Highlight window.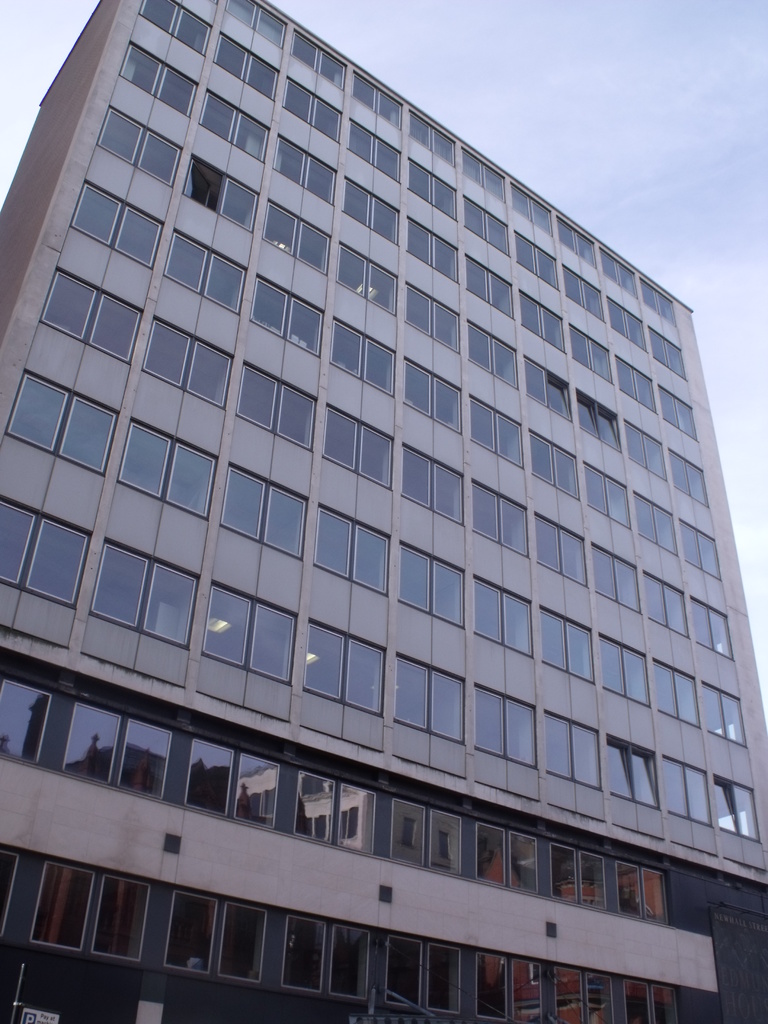
Highlighted region: pyautogui.locateOnScreen(181, 154, 260, 233).
